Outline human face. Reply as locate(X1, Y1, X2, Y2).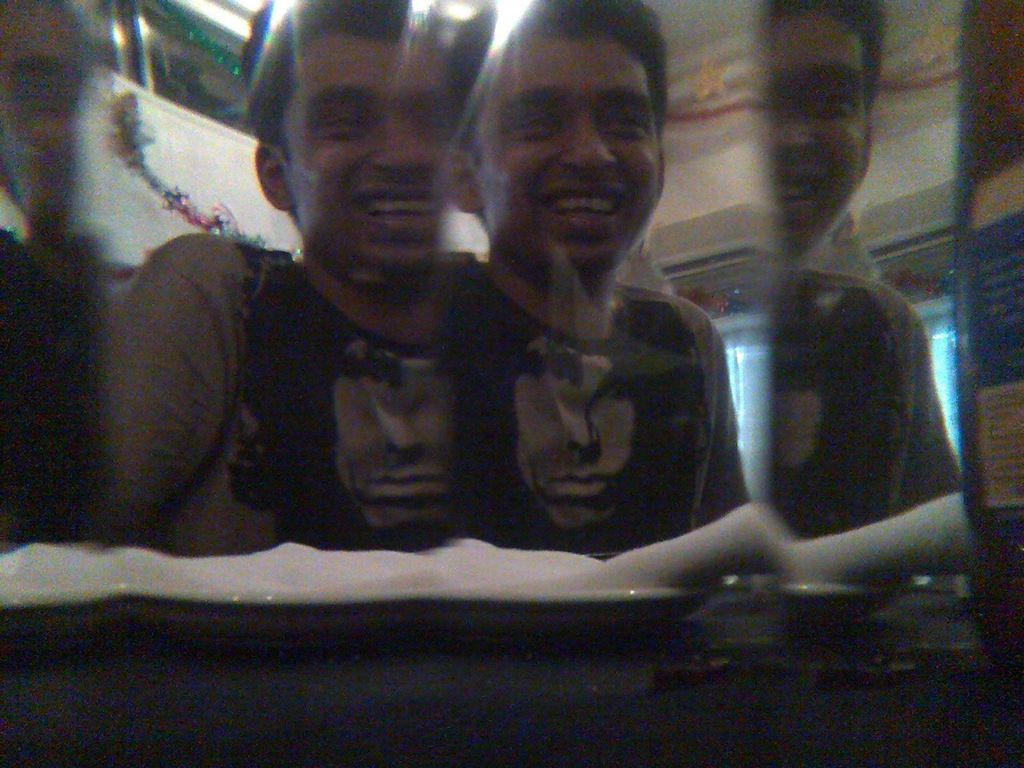
locate(294, 34, 454, 282).
